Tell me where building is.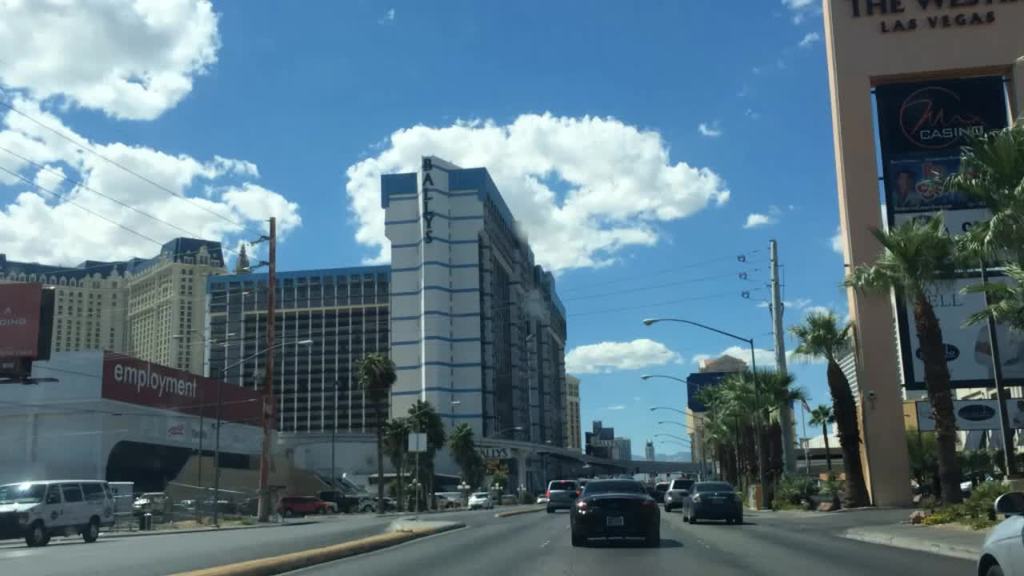
building is at Rect(381, 156, 566, 473).
